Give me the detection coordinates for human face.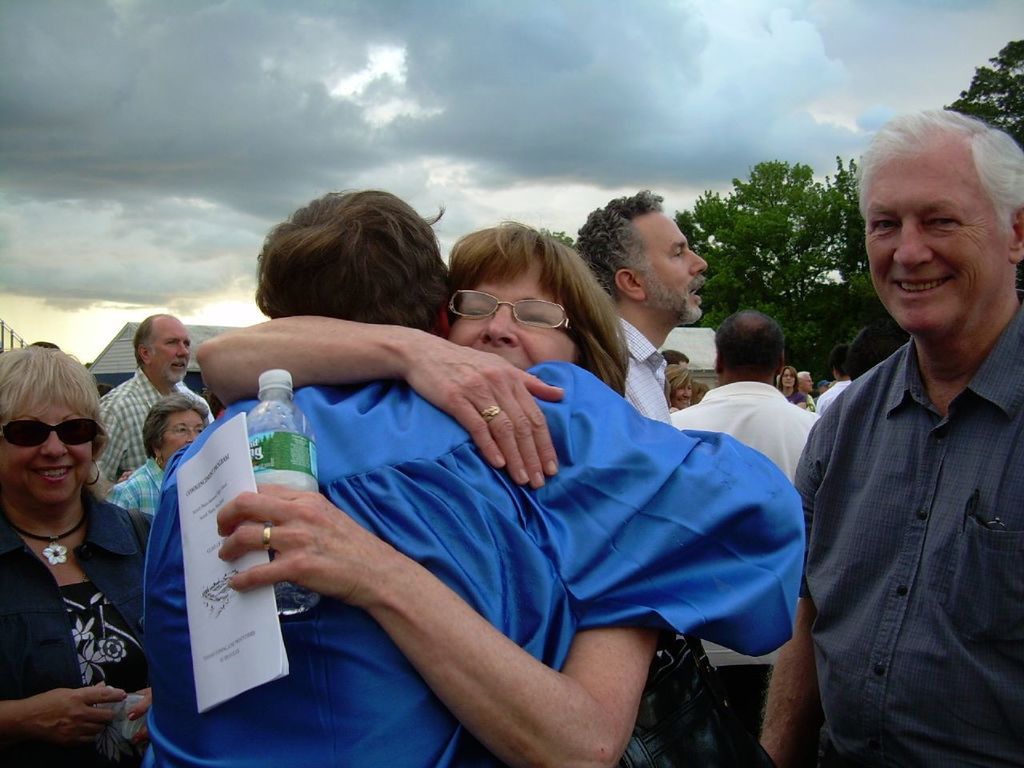
{"left": 162, "top": 410, "right": 206, "bottom": 459}.
